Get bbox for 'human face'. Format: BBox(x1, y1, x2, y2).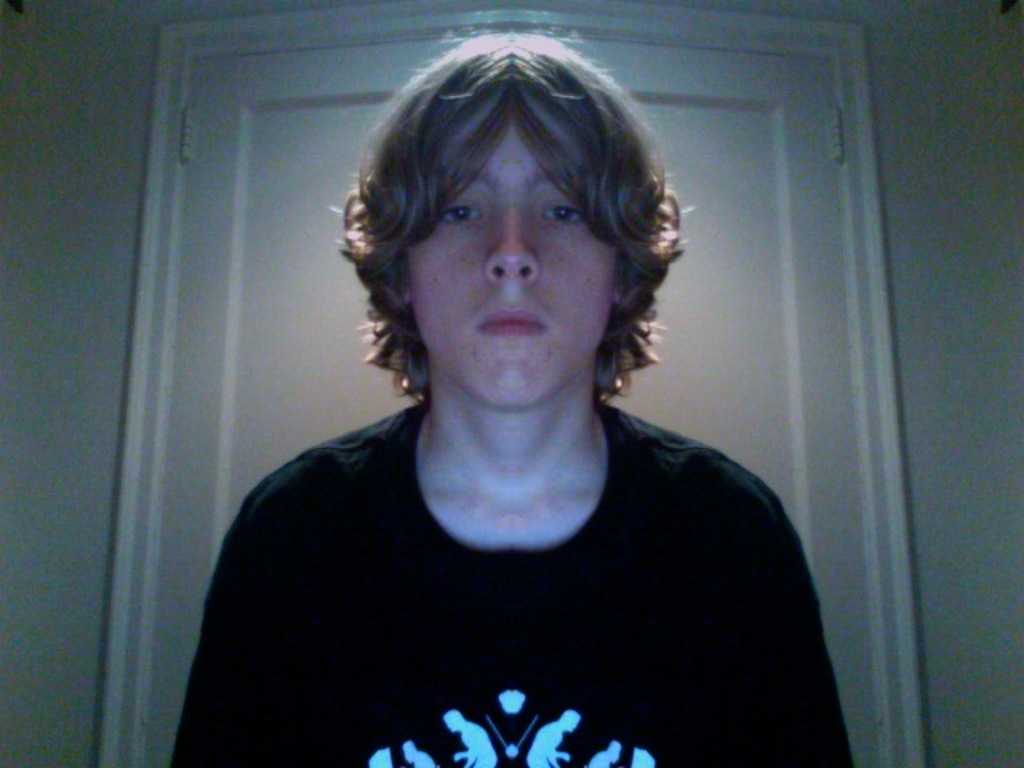
BBox(405, 109, 616, 410).
